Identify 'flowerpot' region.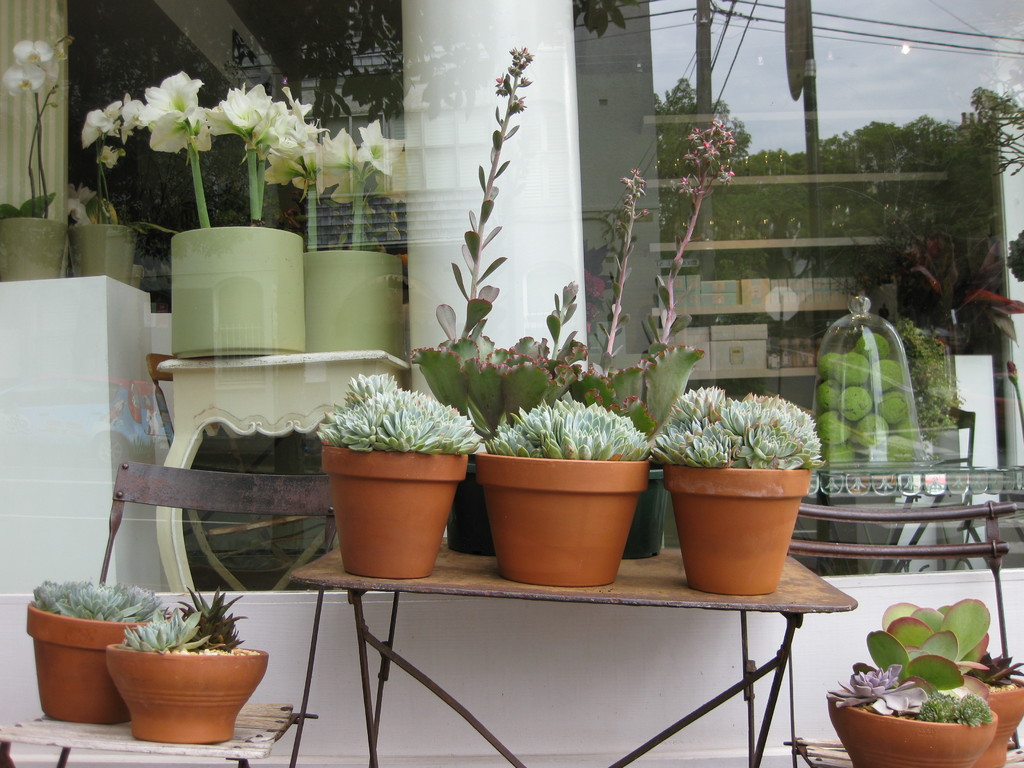
Region: <box>827,698,997,767</box>.
